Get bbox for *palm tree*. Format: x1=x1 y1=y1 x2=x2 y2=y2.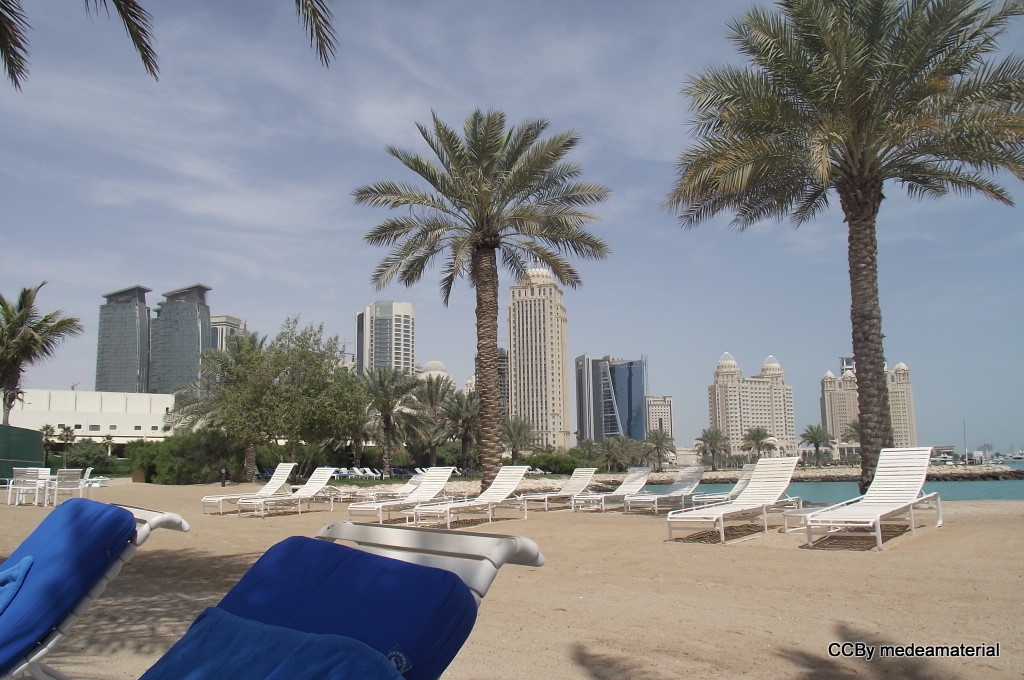
x1=654 y1=0 x2=1023 y2=509.
